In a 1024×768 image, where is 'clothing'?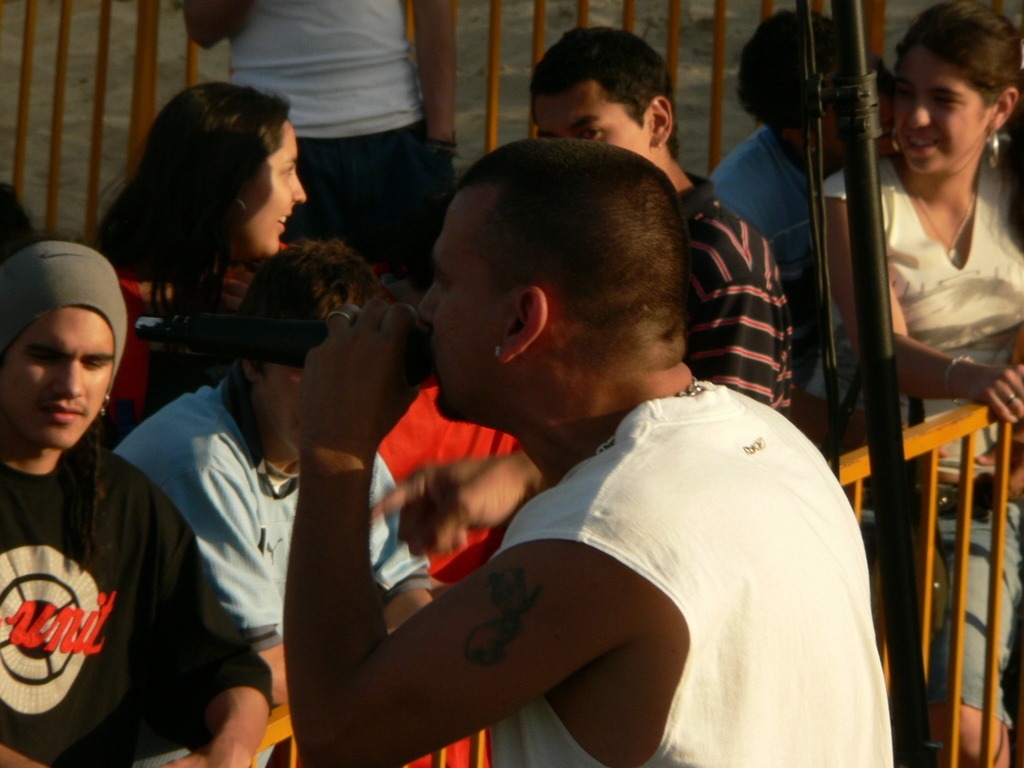
l=488, t=380, r=892, b=767.
